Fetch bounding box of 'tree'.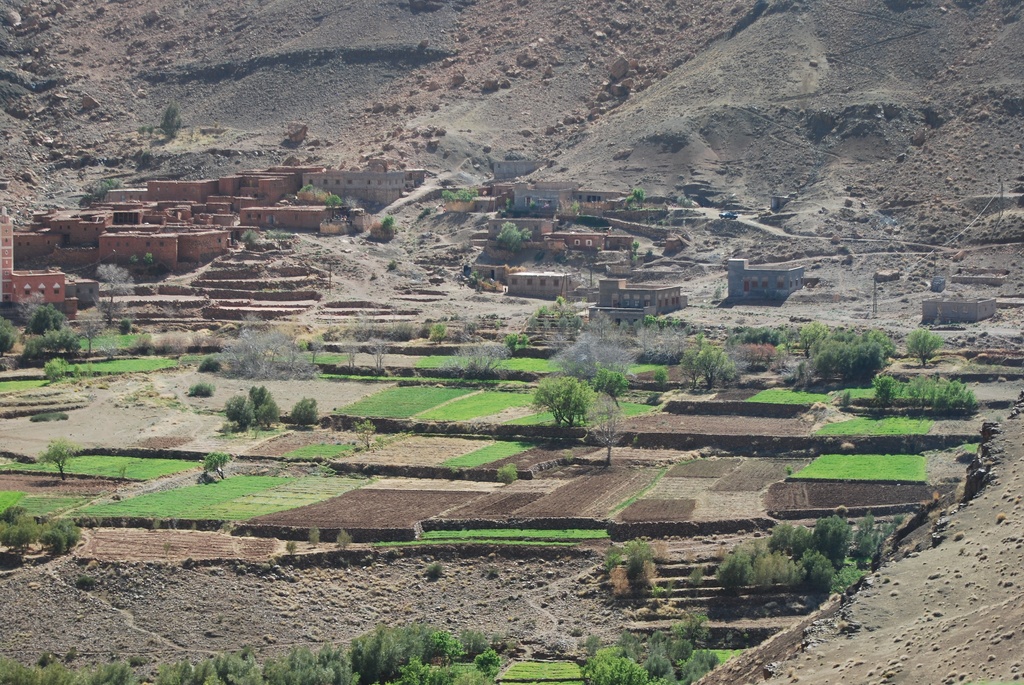
Bbox: x1=565 y1=195 x2=580 y2=217.
